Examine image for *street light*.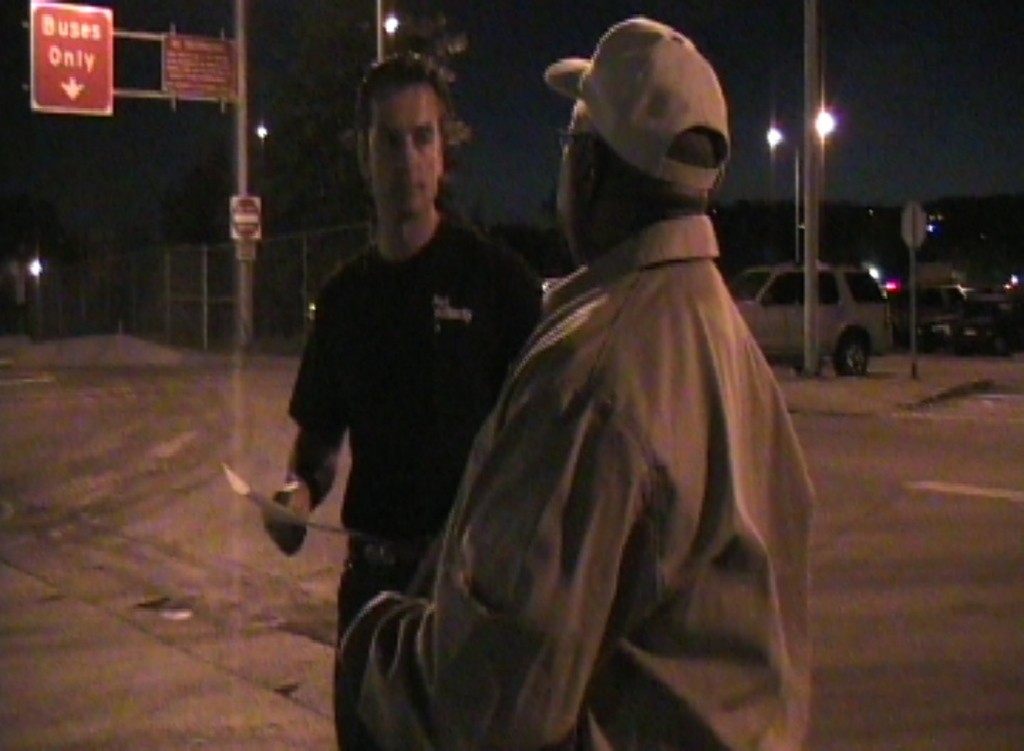
Examination result: select_region(371, 0, 405, 65).
